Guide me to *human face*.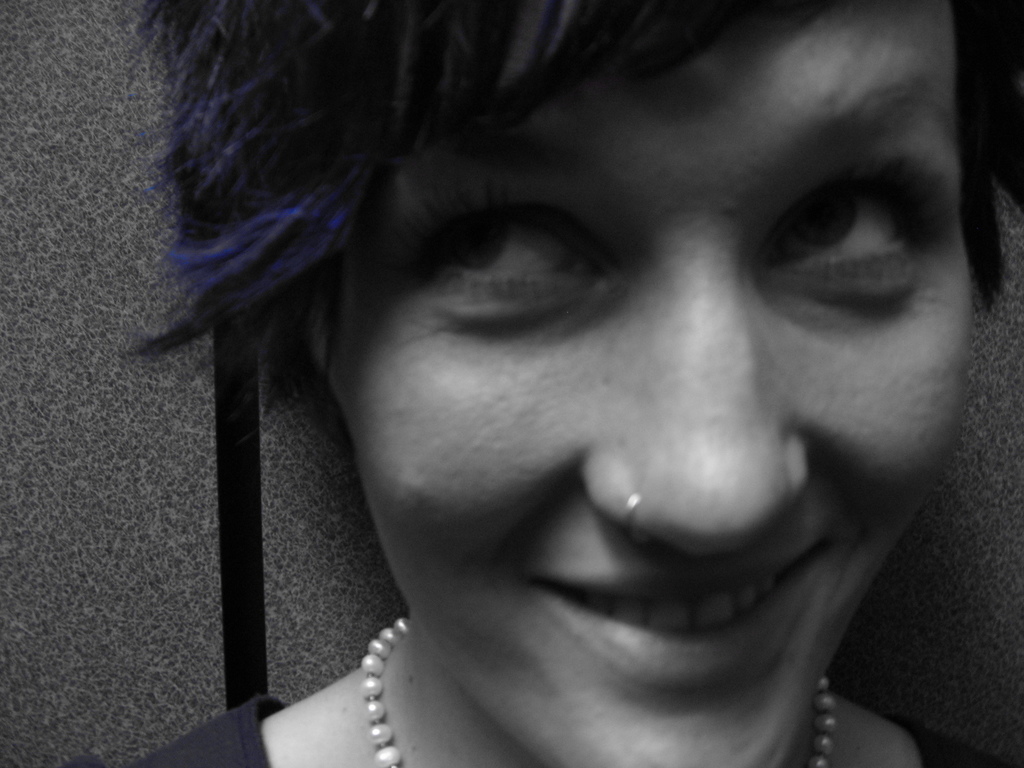
Guidance: {"x1": 347, "y1": 0, "x2": 972, "y2": 767}.
